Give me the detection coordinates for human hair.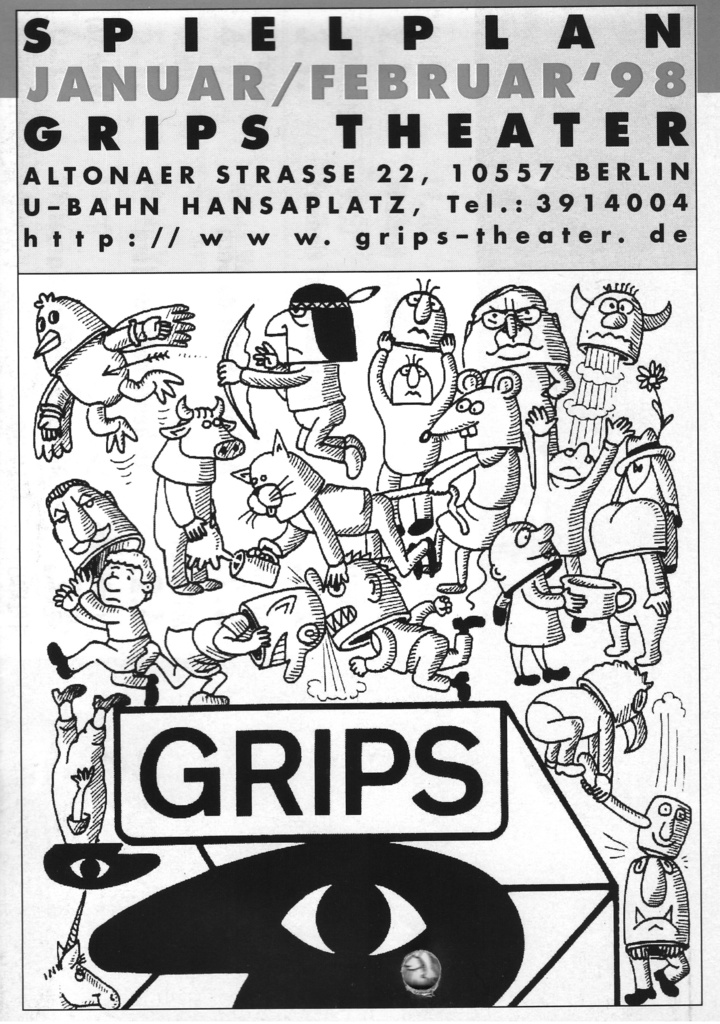
x1=405 y1=352 x2=423 y2=368.
